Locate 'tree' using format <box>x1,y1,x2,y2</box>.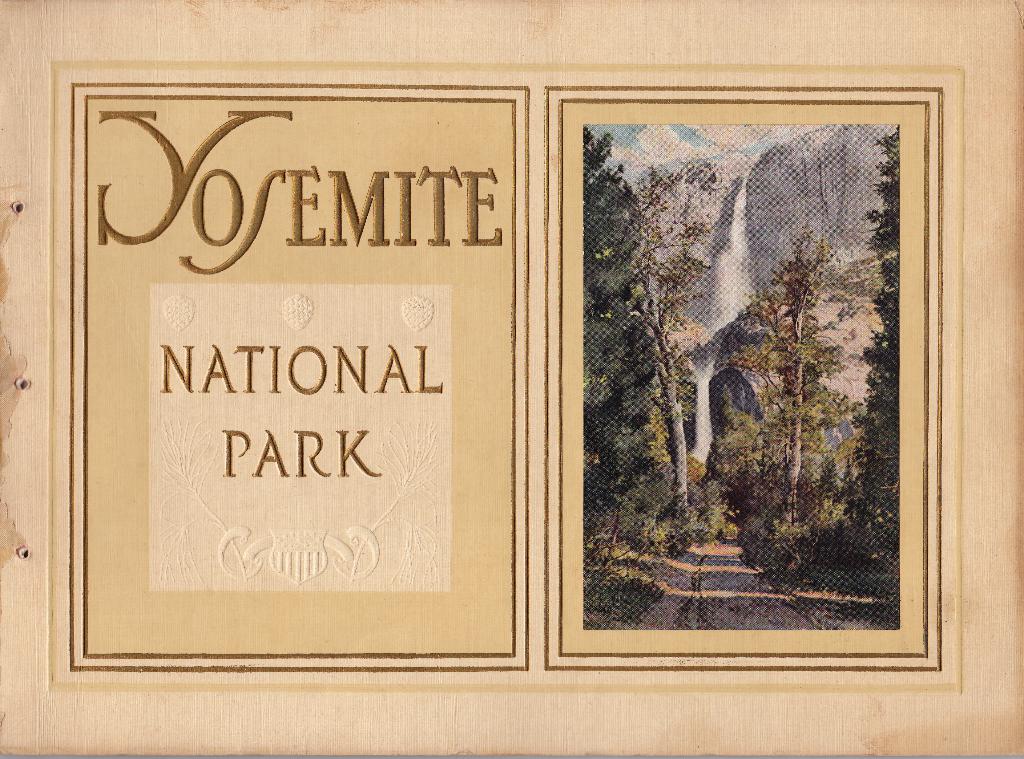
<box>836,124,900,560</box>.
